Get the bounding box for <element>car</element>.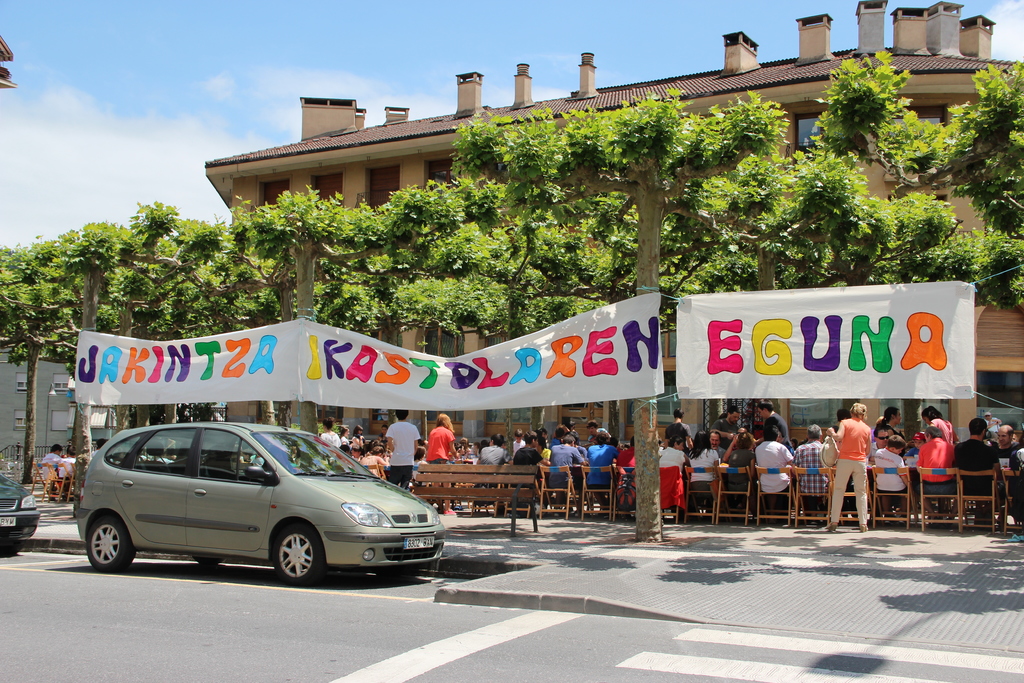
70 420 447 579.
